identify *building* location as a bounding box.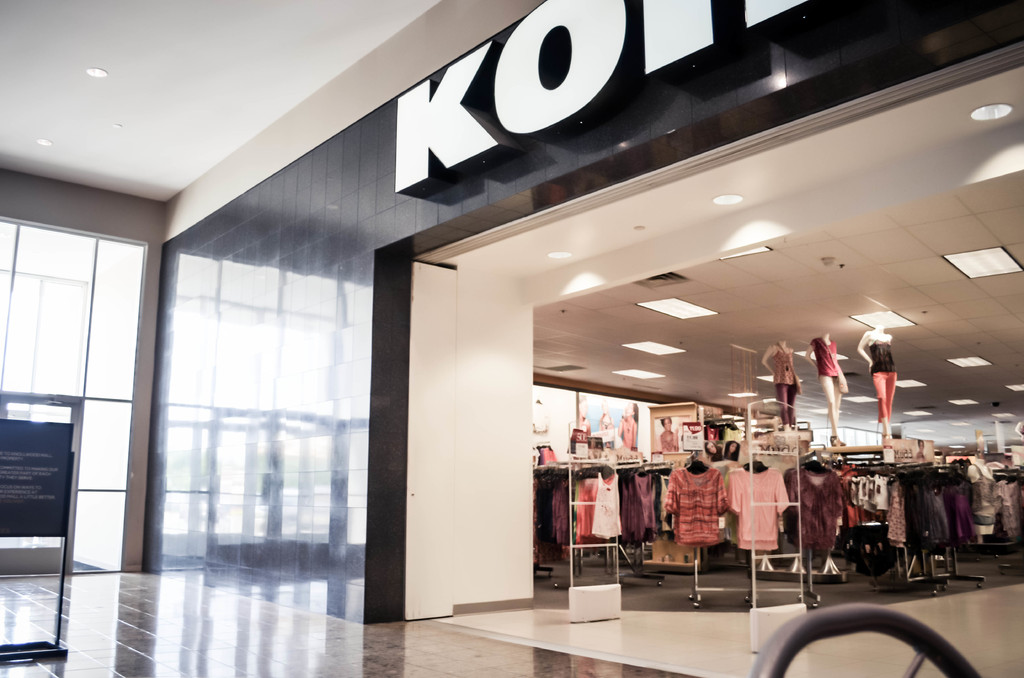
0,0,1023,677.
